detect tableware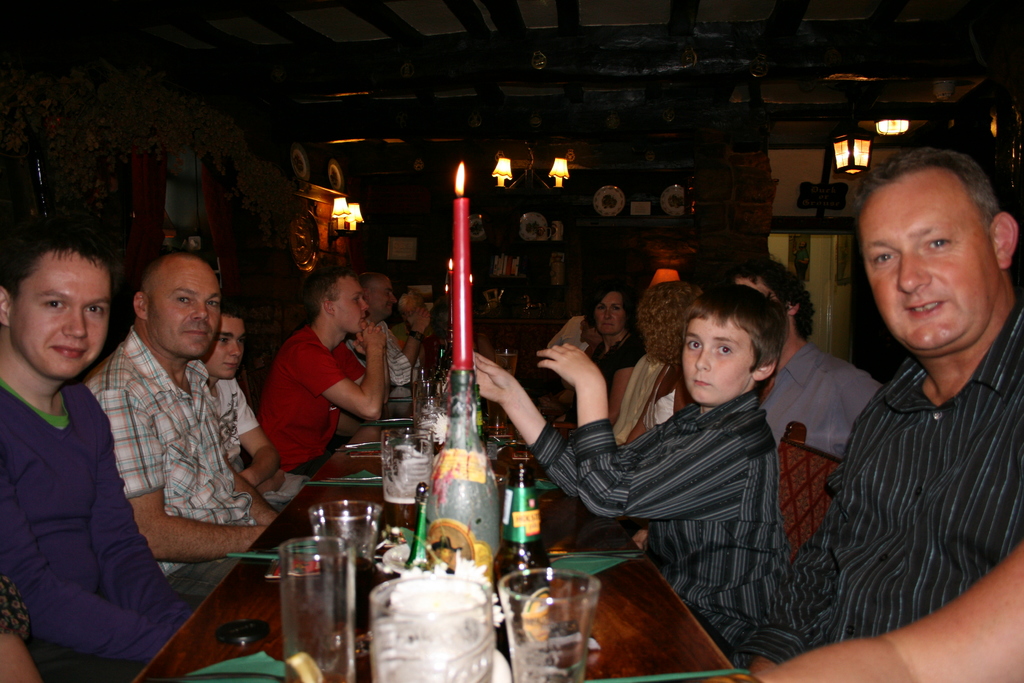
x1=362 y1=565 x2=492 y2=682
